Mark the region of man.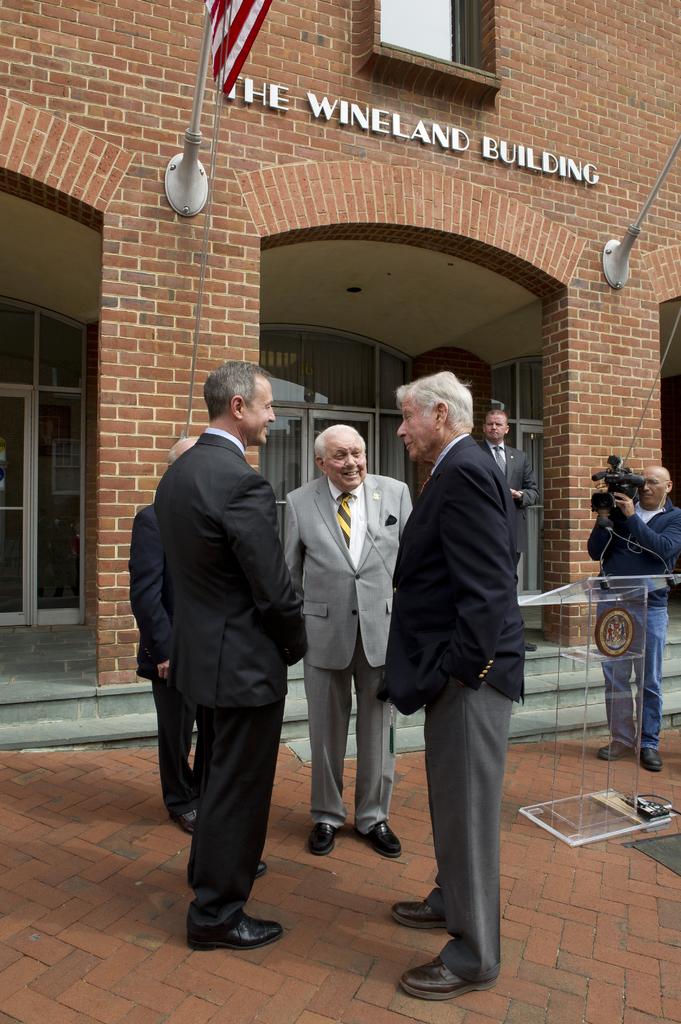
Region: l=154, t=356, r=308, b=948.
